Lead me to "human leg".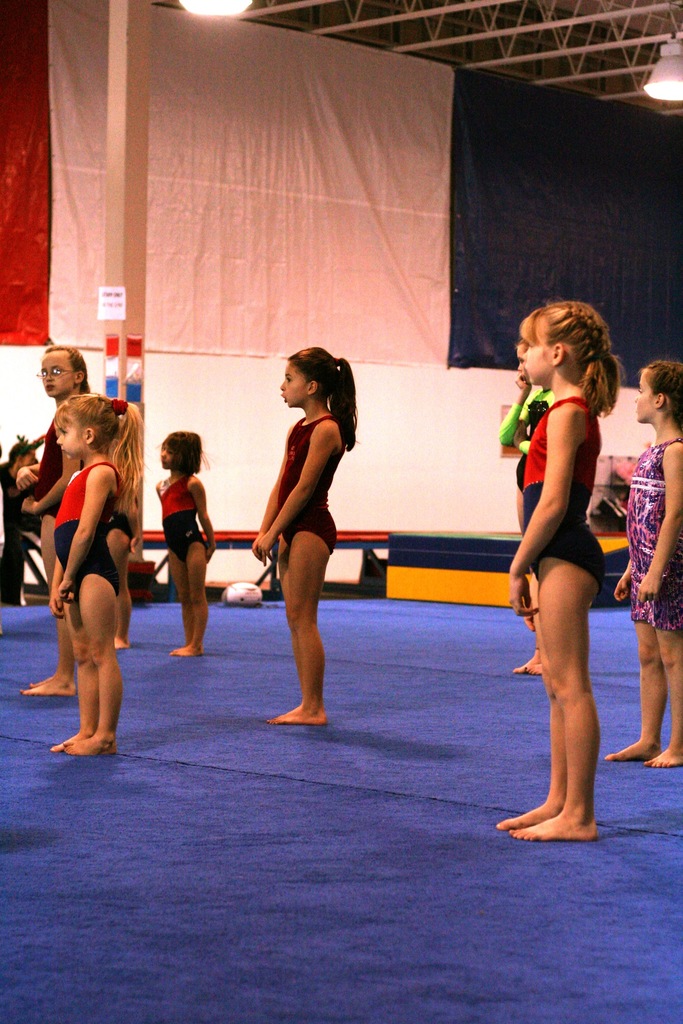
Lead to detection(522, 548, 602, 844).
